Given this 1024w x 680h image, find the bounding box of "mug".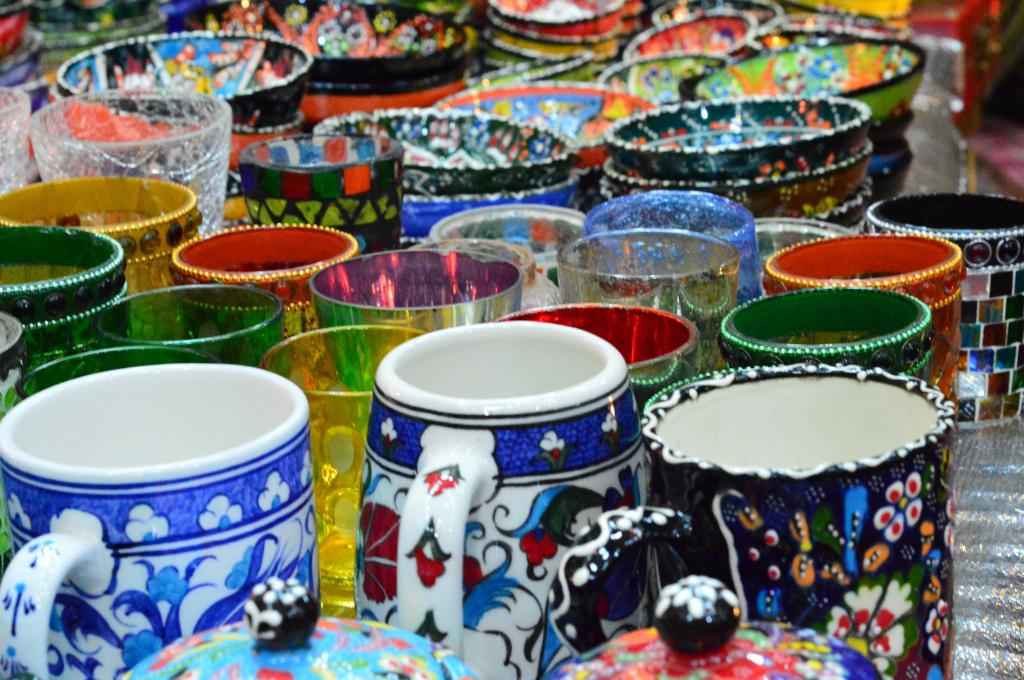
<bbox>0, 363, 321, 679</bbox>.
